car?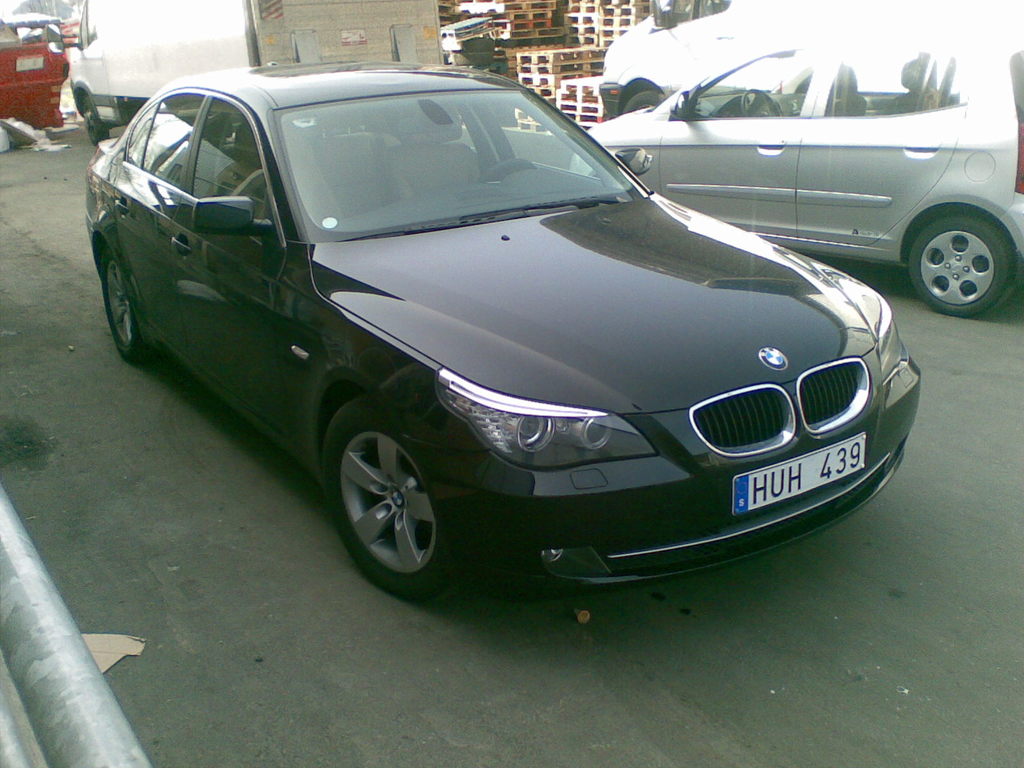
80, 61, 917, 614
